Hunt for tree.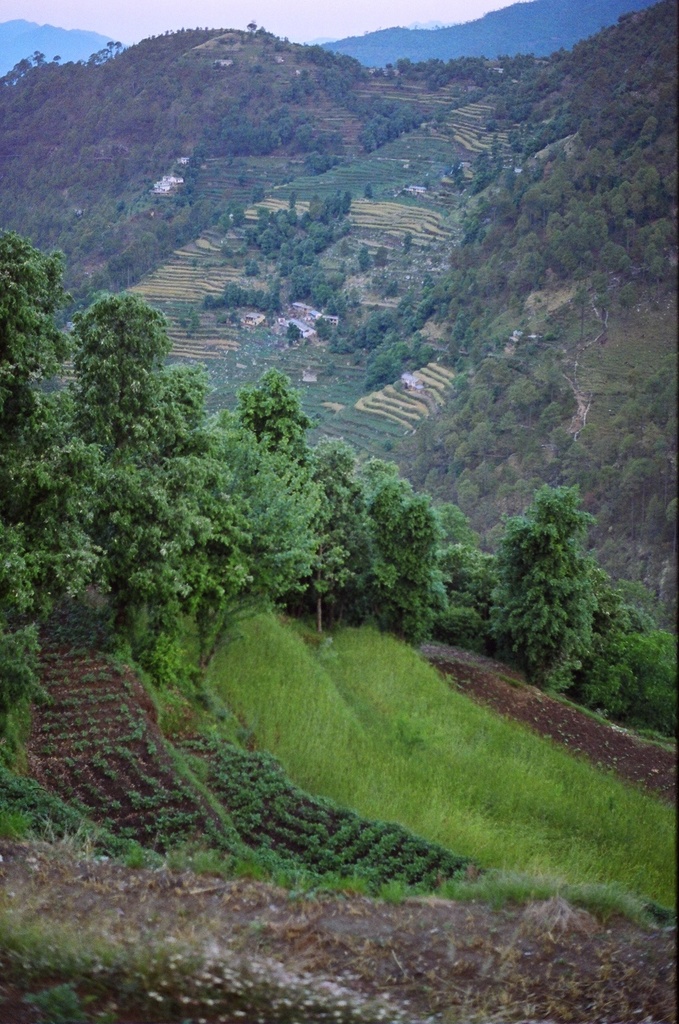
Hunted down at {"left": 638, "top": 635, "right": 678, "bottom": 743}.
